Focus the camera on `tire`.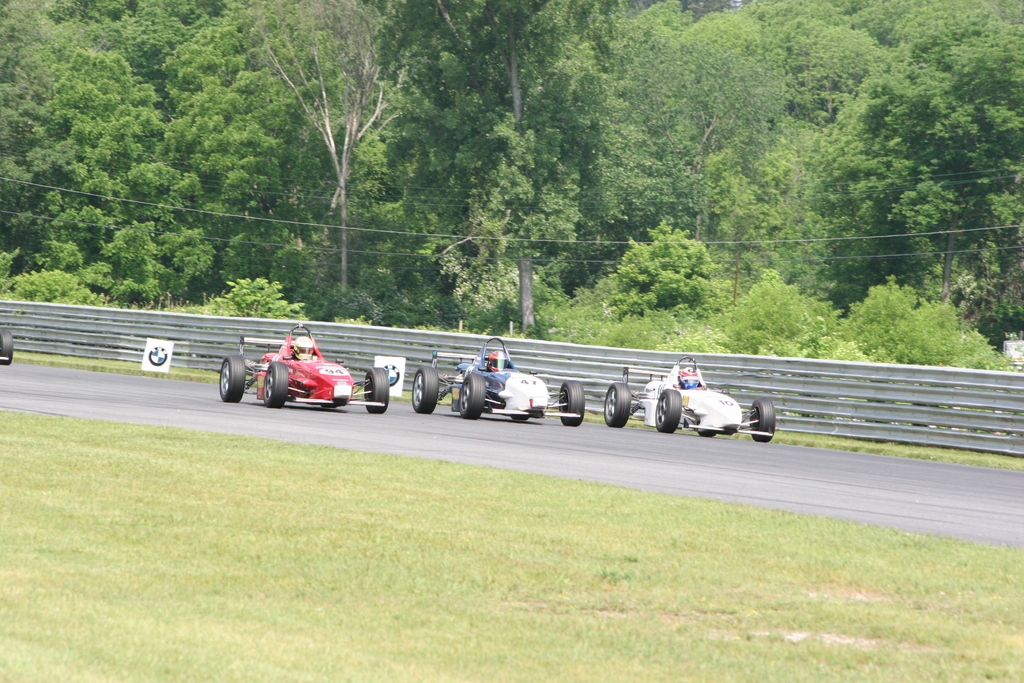
Focus region: detection(208, 354, 259, 406).
